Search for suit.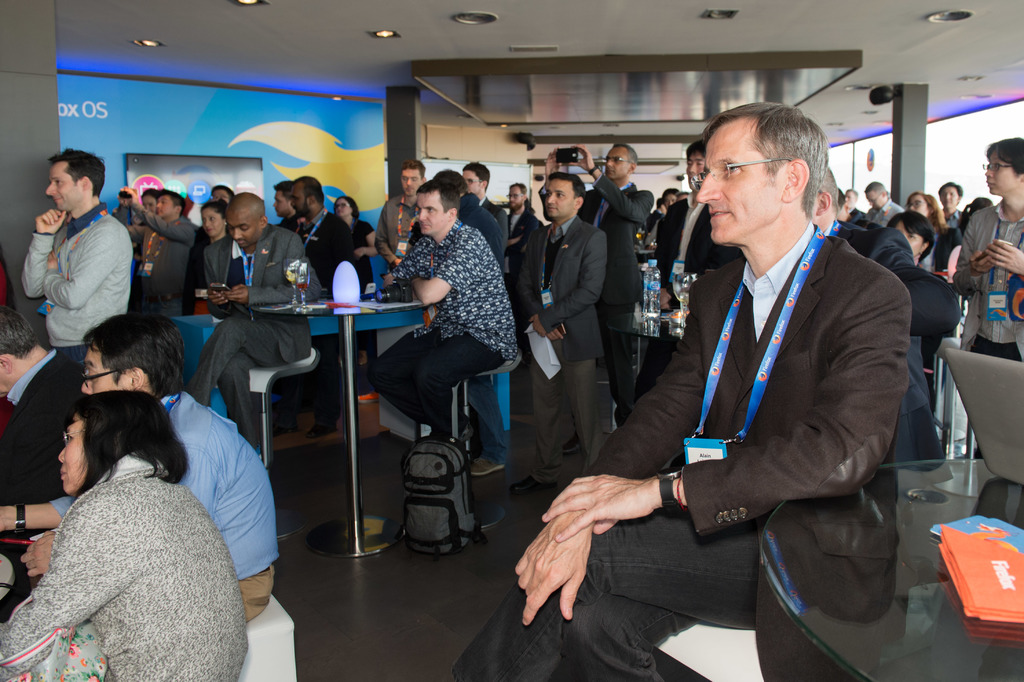
Found at box=[0, 347, 89, 620].
